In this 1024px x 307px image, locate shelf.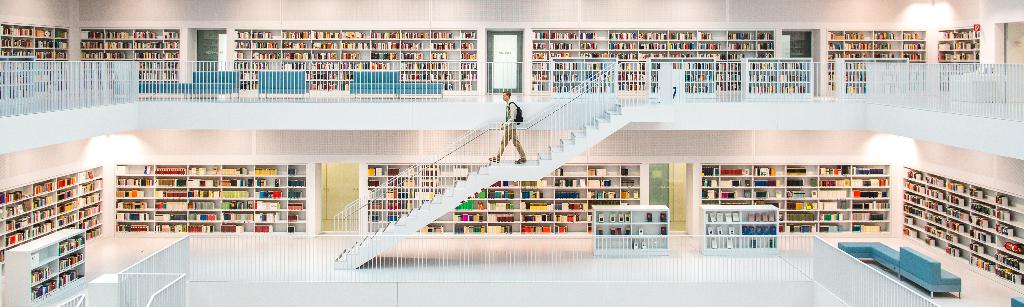
Bounding box: [left=783, top=200, right=806, bottom=208].
